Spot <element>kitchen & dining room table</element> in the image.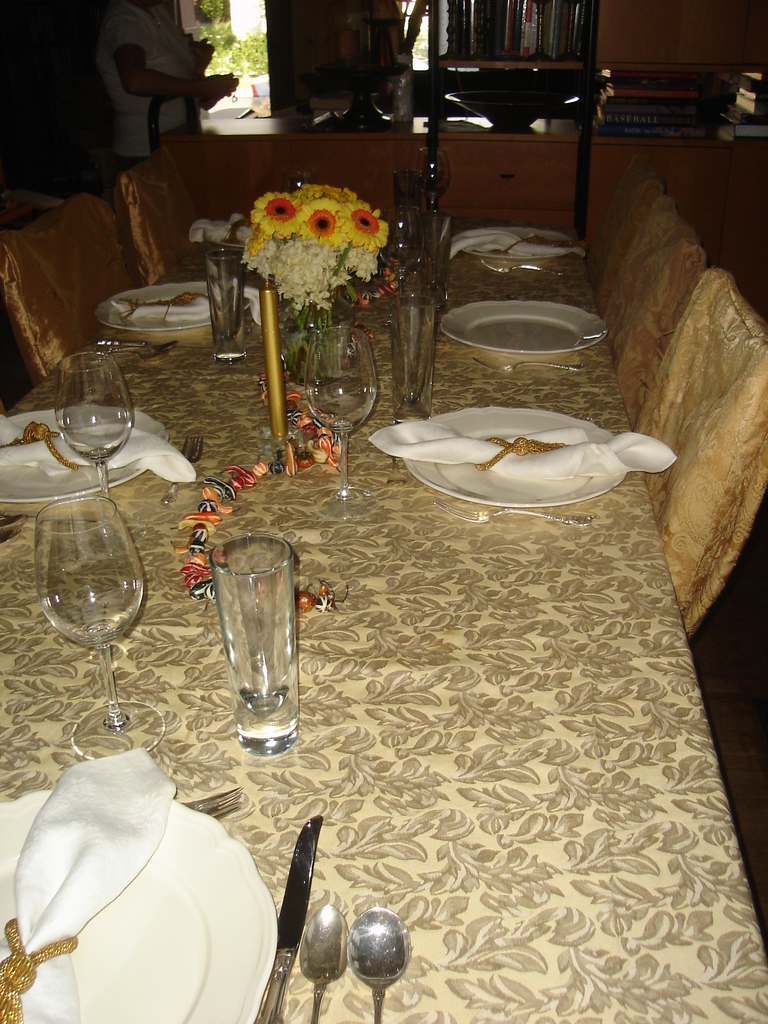
<element>kitchen & dining room table</element> found at rect(0, 226, 767, 1023).
